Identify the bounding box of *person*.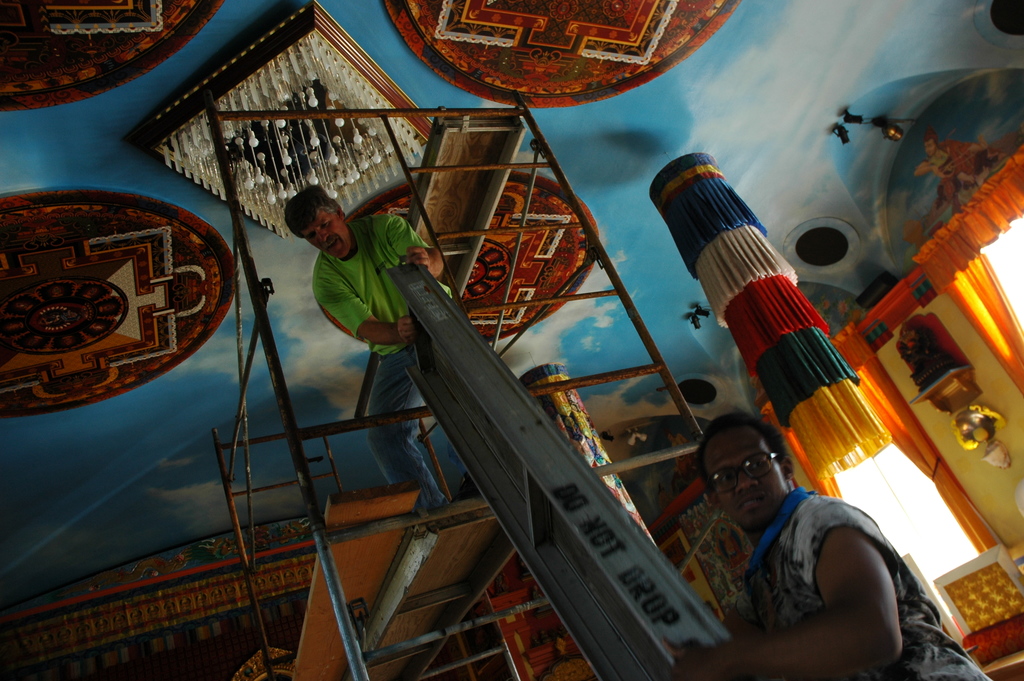
Rect(668, 407, 994, 680).
